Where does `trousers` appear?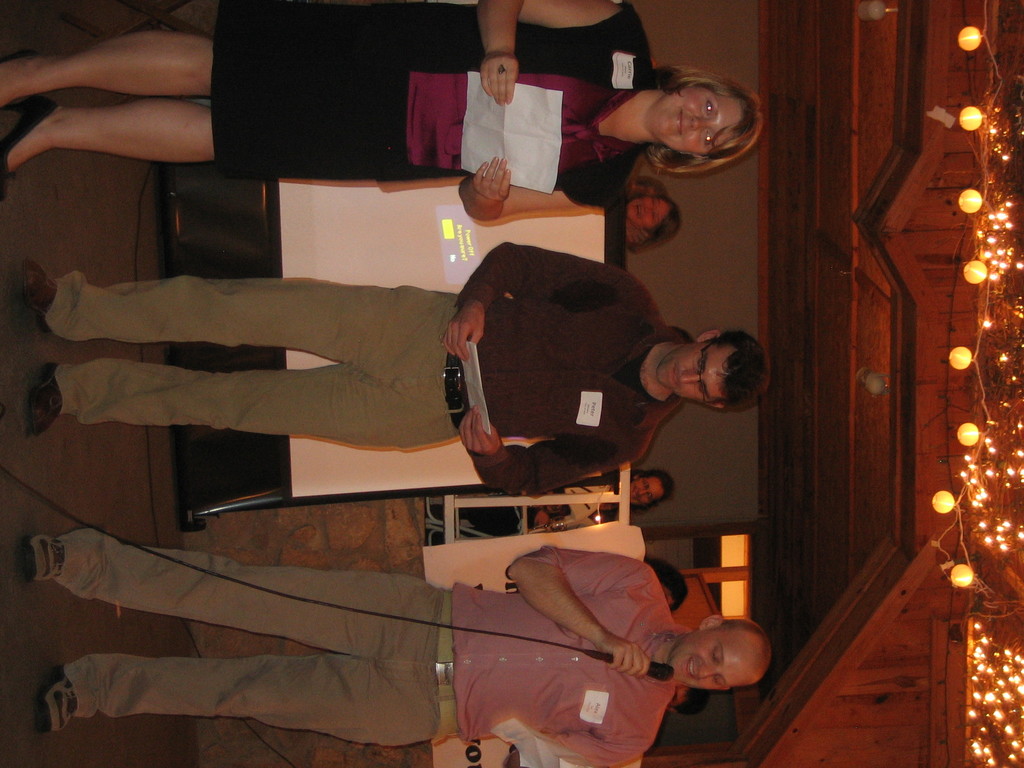
Appears at box=[50, 525, 451, 746].
